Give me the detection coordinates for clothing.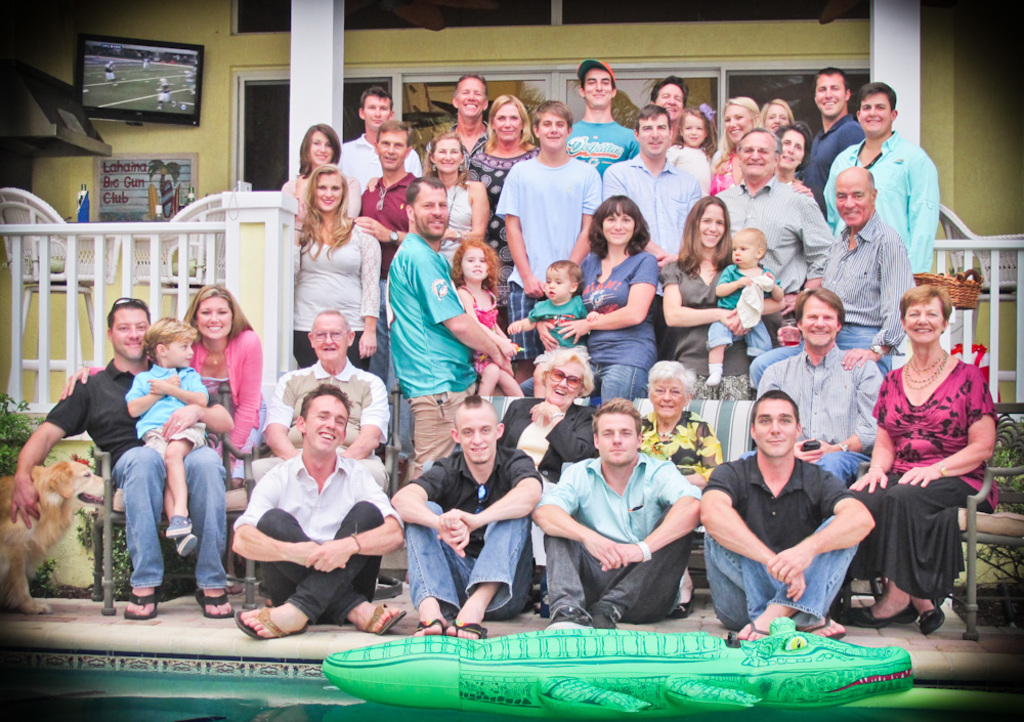
<box>348,144,392,207</box>.
